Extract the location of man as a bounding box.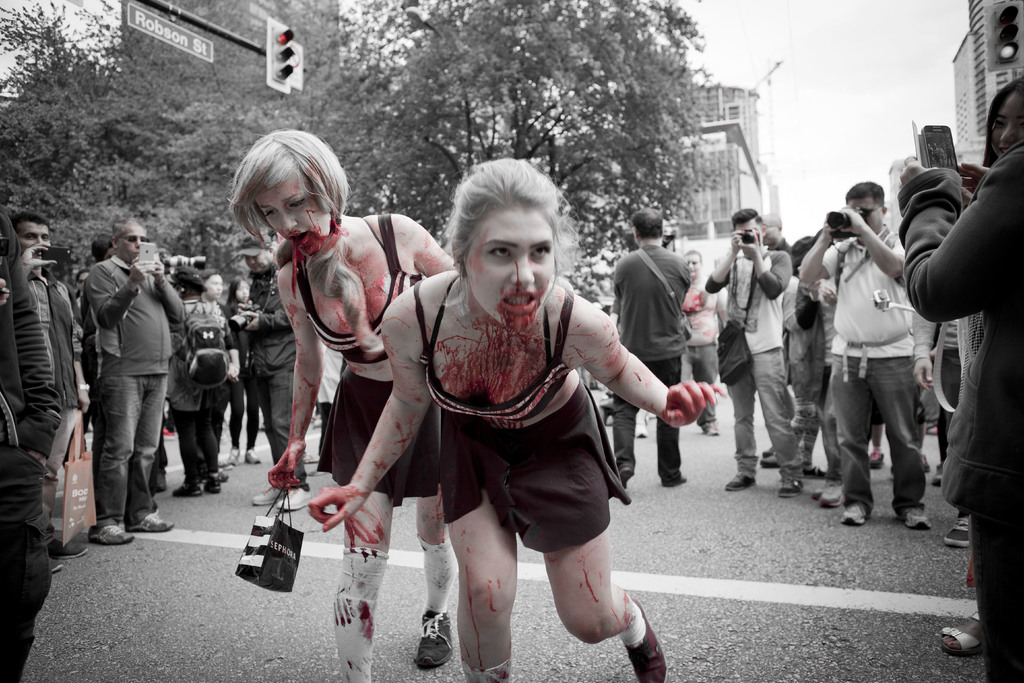
x1=810 y1=185 x2=943 y2=547.
